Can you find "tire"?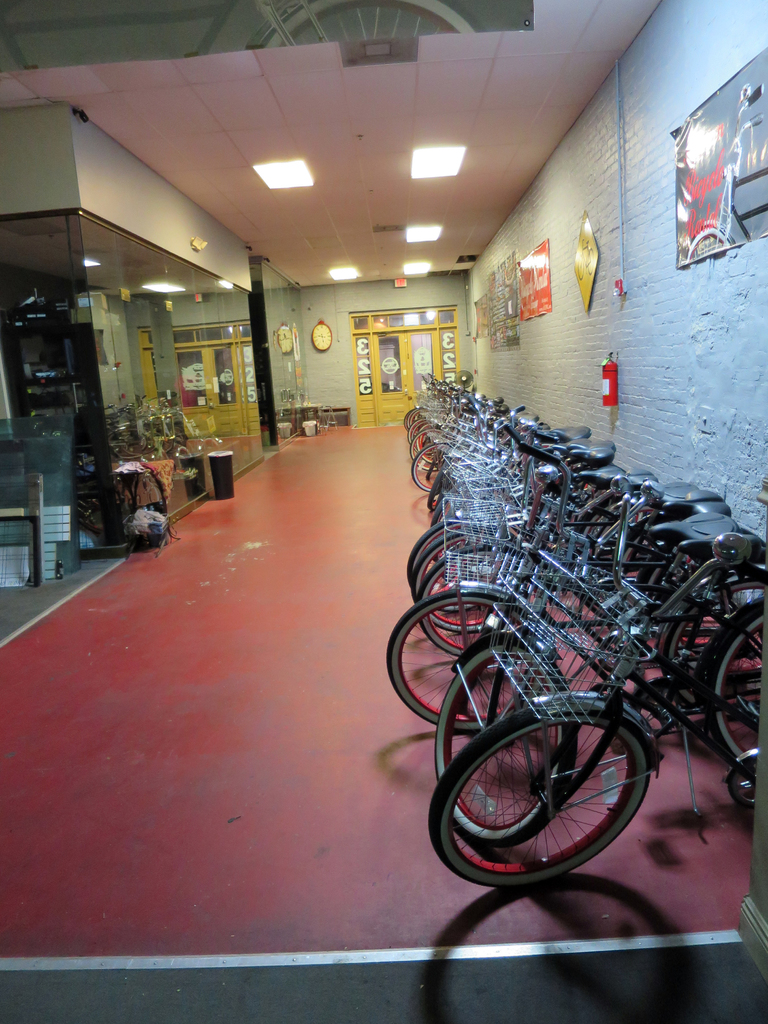
Yes, bounding box: [x1=616, y1=532, x2=694, y2=589].
